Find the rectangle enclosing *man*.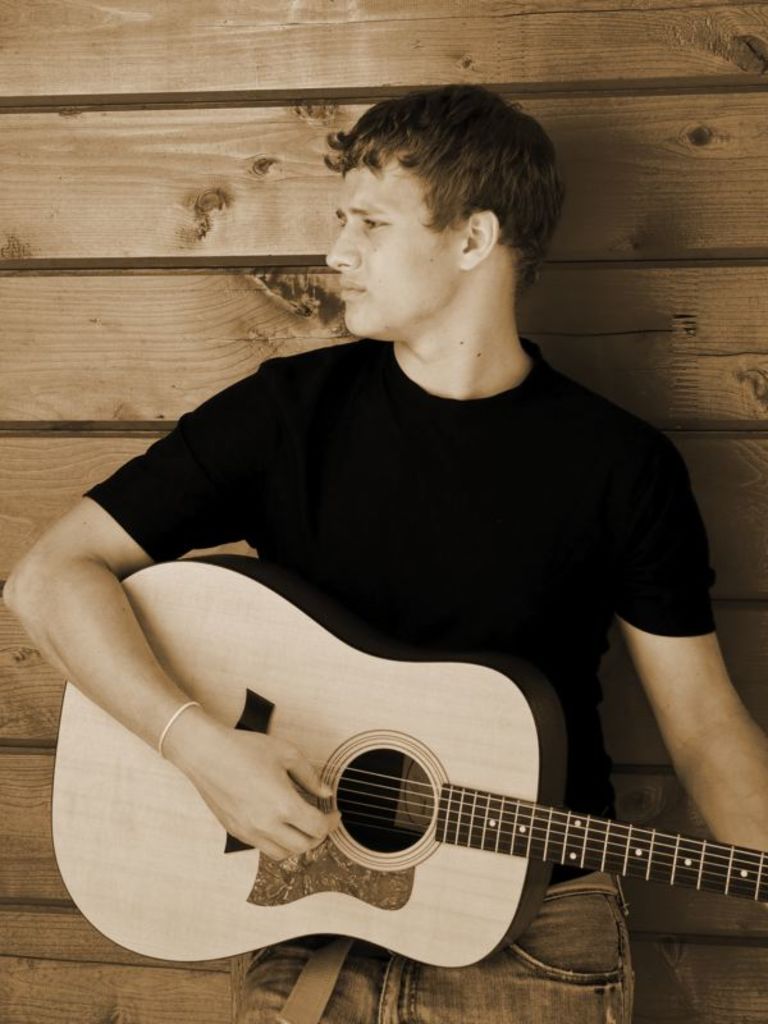
locate(19, 101, 737, 957).
